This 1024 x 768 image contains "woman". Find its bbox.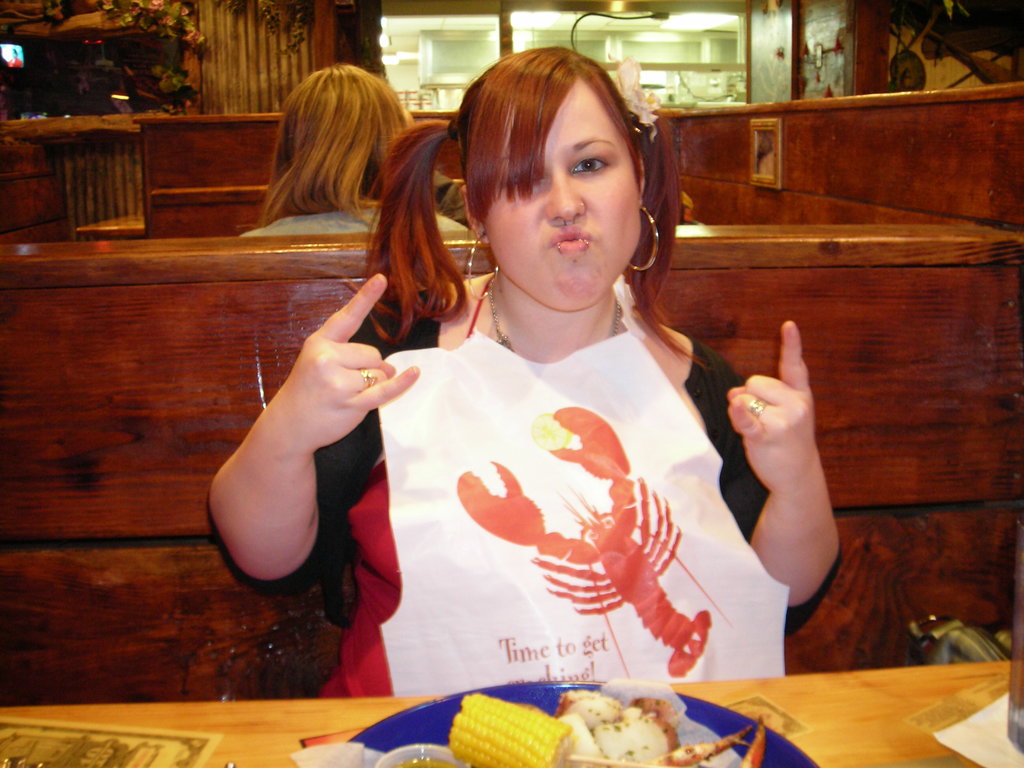
bbox=(289, 51, 790, 708).
